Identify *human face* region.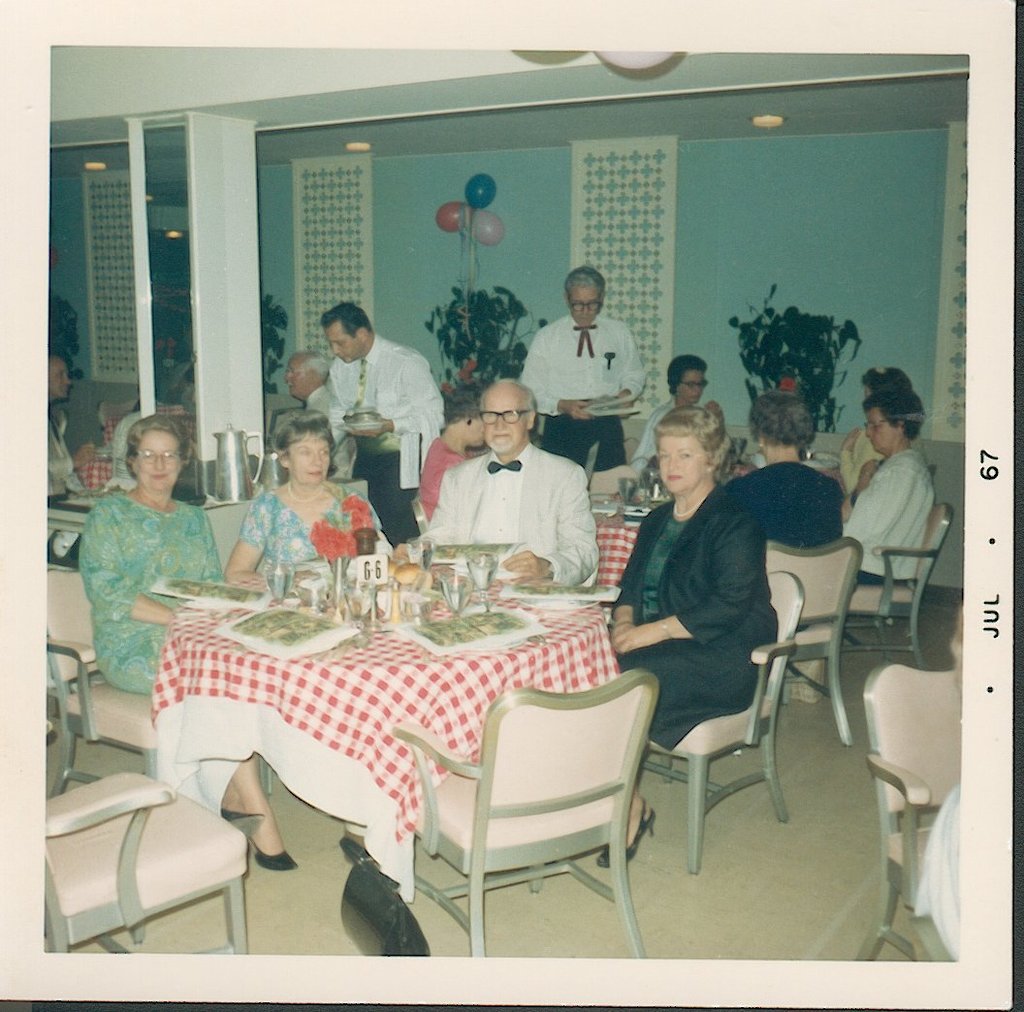
Region: select_region(483, 378, 535, 438).
